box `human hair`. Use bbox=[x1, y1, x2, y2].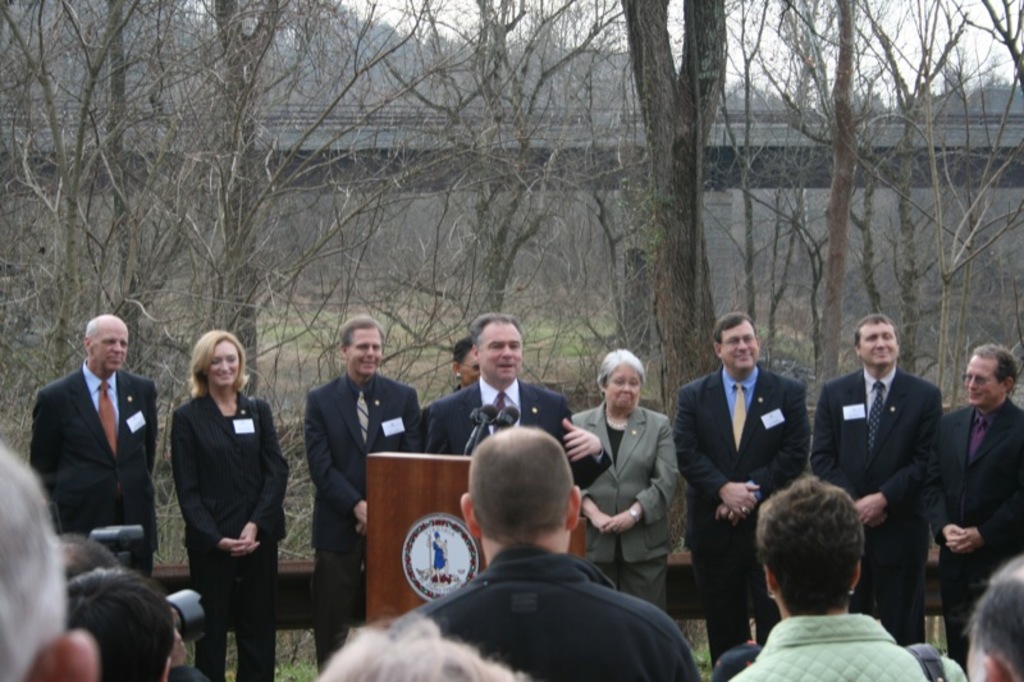
bbox=[467, 430, 580, 537].
